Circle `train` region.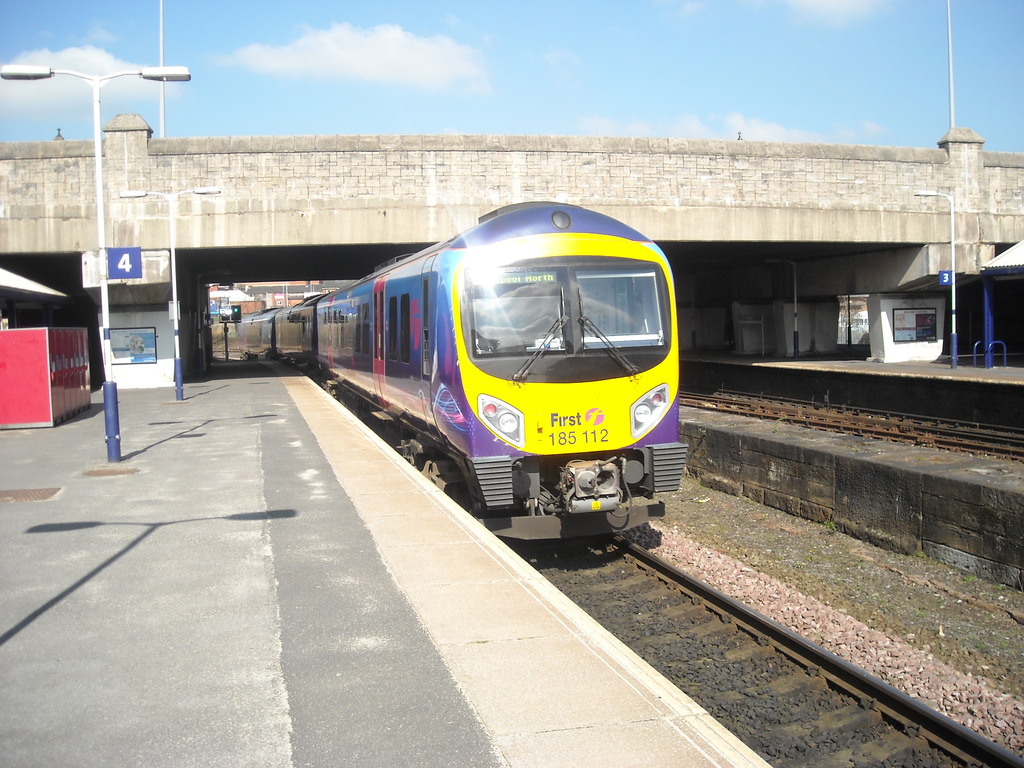
Region: x1=209 y1=201 x2=689 y2=540.
